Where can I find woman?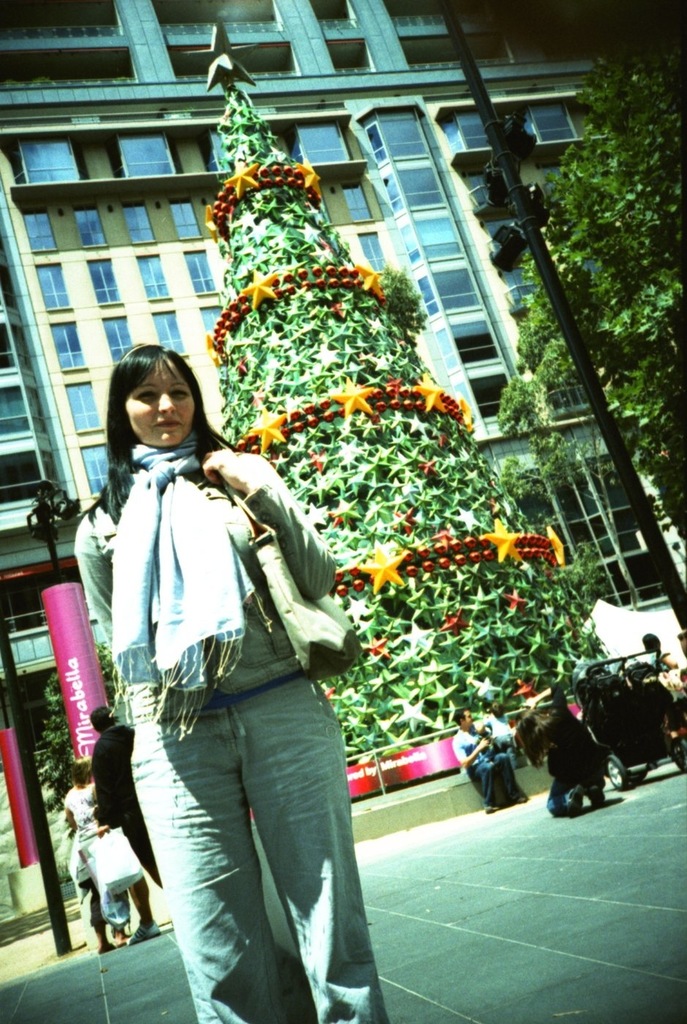
You can find it at l=75, t=299, r=384, b=998.
